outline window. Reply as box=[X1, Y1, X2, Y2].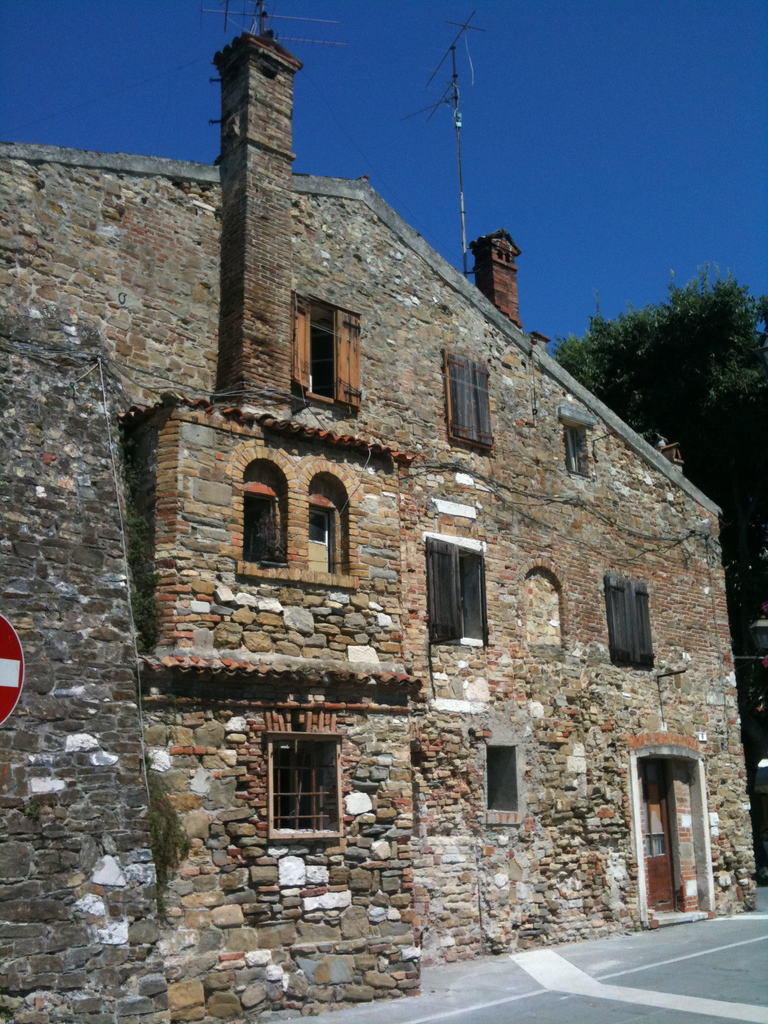
box=[482, 743, 524, 815].
